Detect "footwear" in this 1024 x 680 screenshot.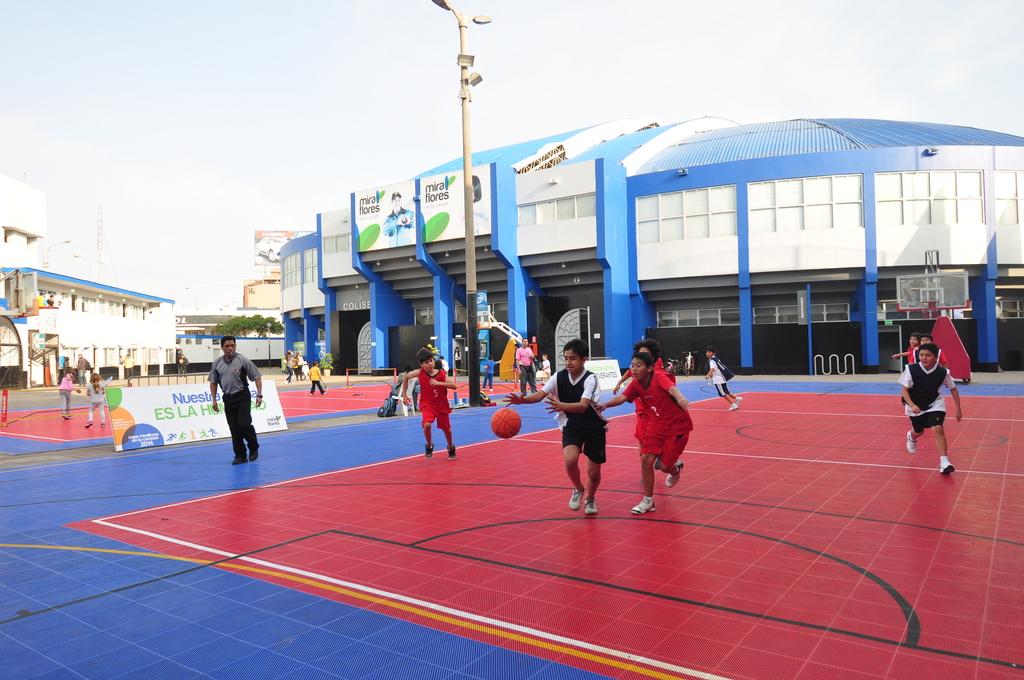
Detection: (x1=480, y1=387, x2=486, y2=392).
